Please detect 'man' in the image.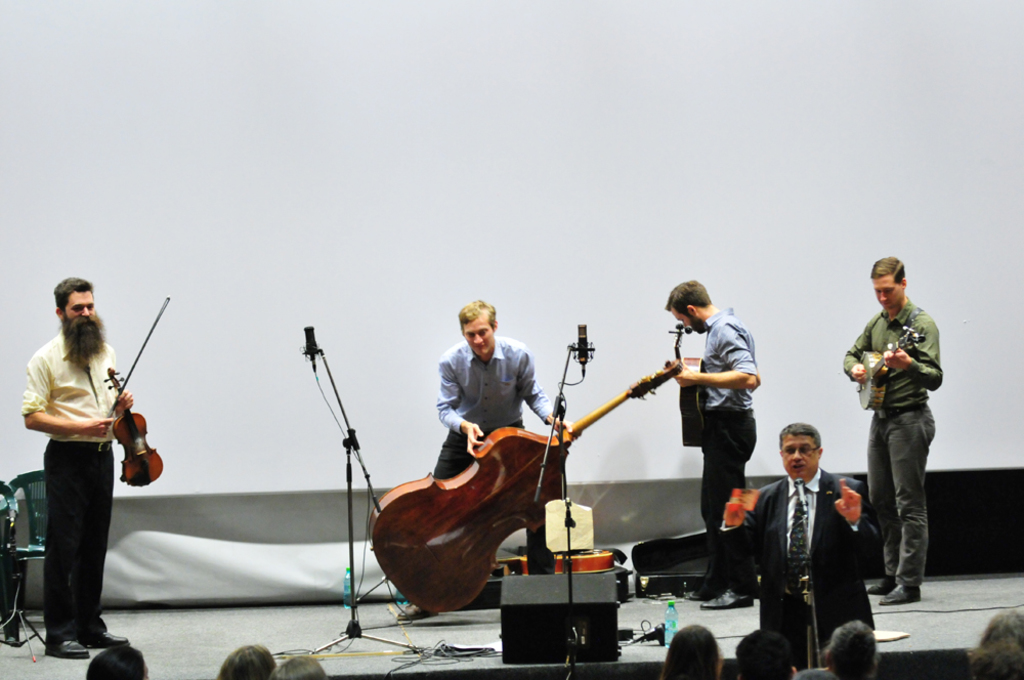
crop(83, 643, 150, 679).
